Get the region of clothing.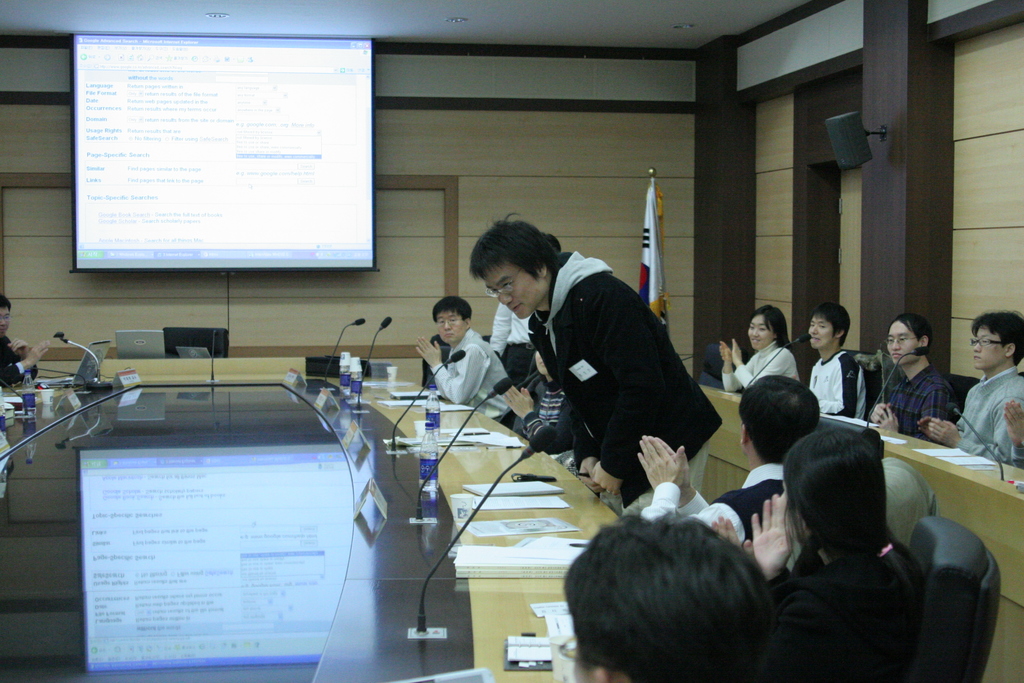
<region>422, 328, 519, 431</region>.
